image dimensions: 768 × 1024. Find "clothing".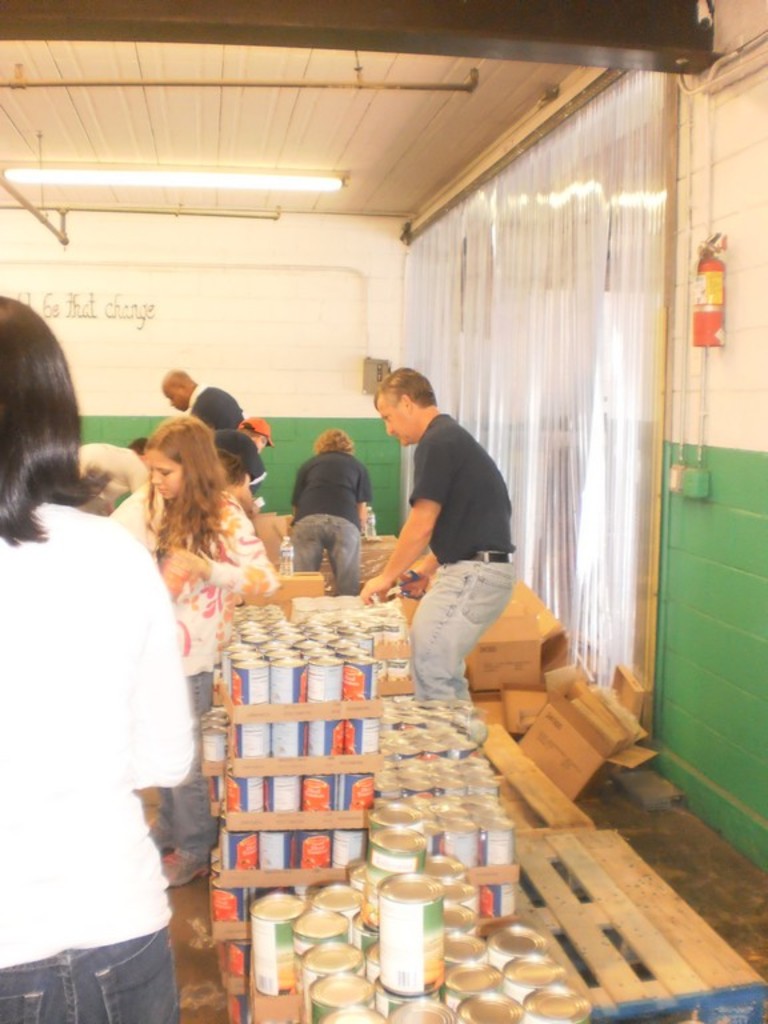
box(403, 413, 516, 761).
